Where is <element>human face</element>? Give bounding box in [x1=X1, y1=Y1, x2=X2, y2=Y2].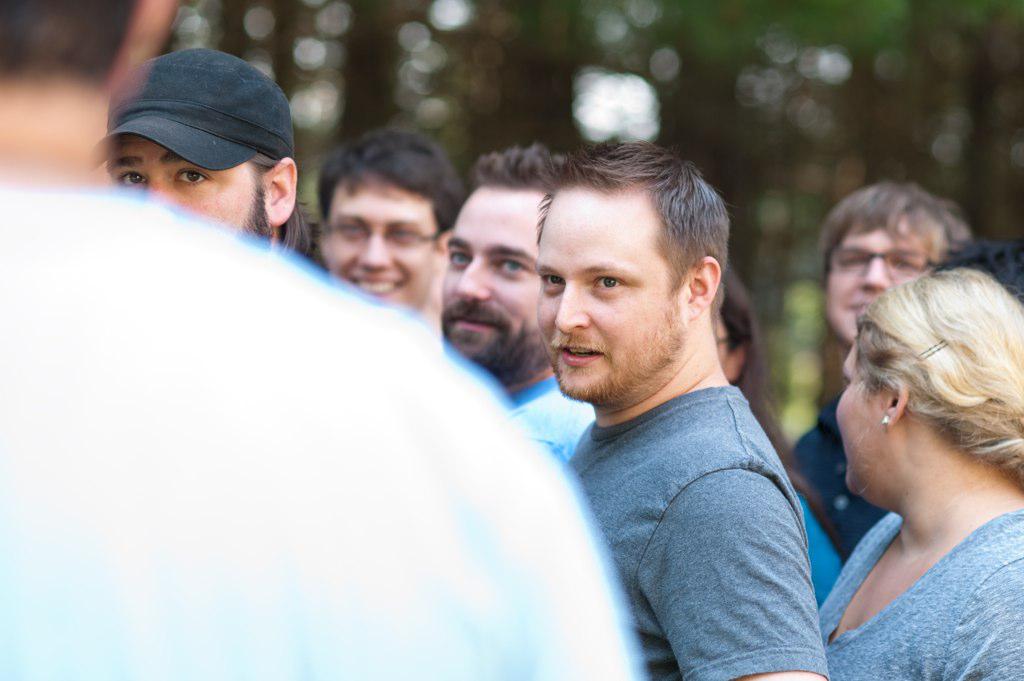
[x1=320, y1=185, x2=437, y2=314].
